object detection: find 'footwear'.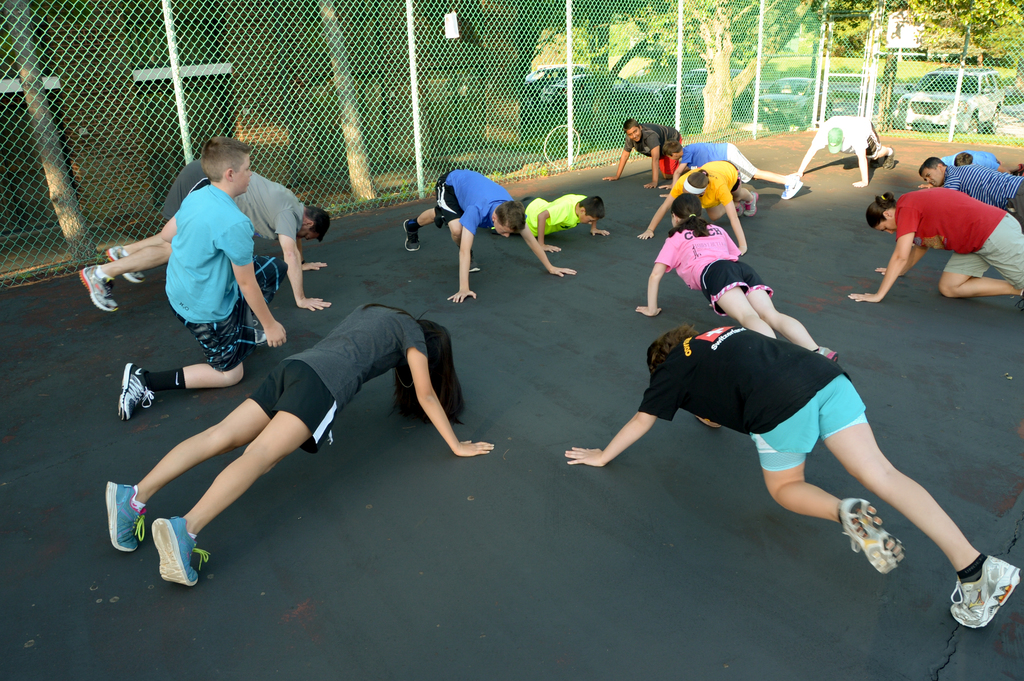
<bbox>125, 507, 202, 588</bbox>.
